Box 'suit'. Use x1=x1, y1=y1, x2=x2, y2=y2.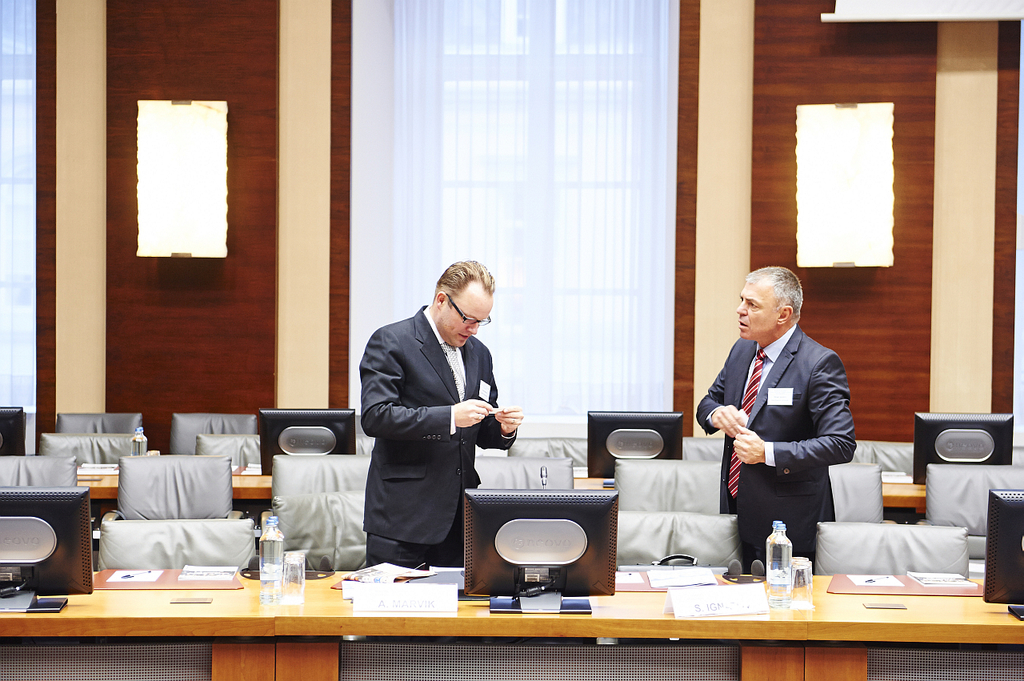
x1=347, y1=281, x2=520, y2=579.
